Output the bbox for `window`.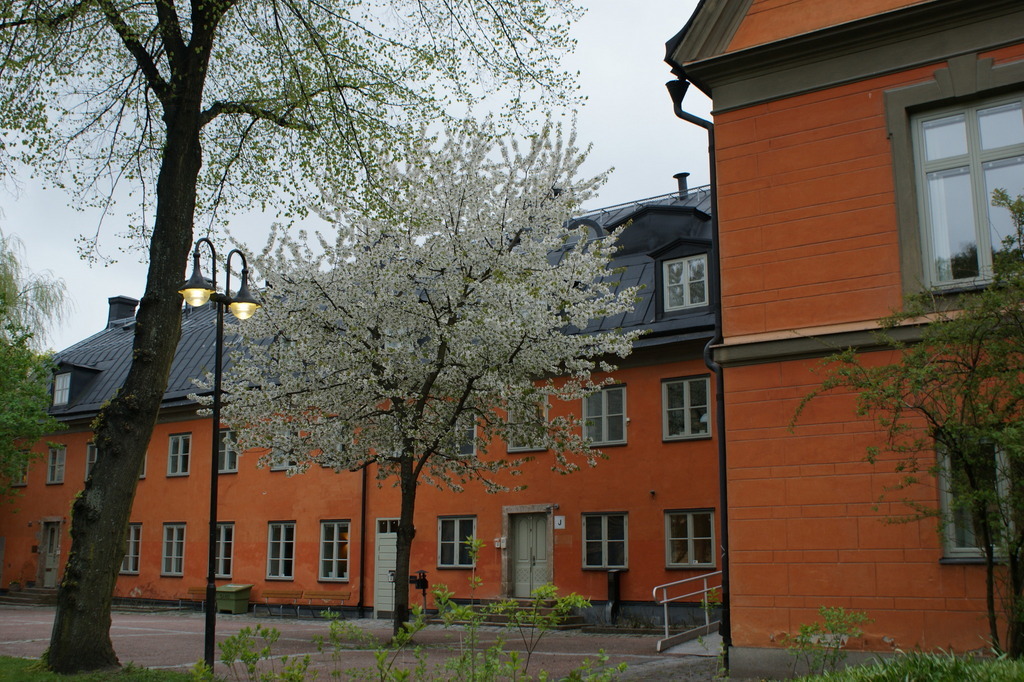
{"left": 664, "top": 254, "right": 710, "bottom": 311}.
